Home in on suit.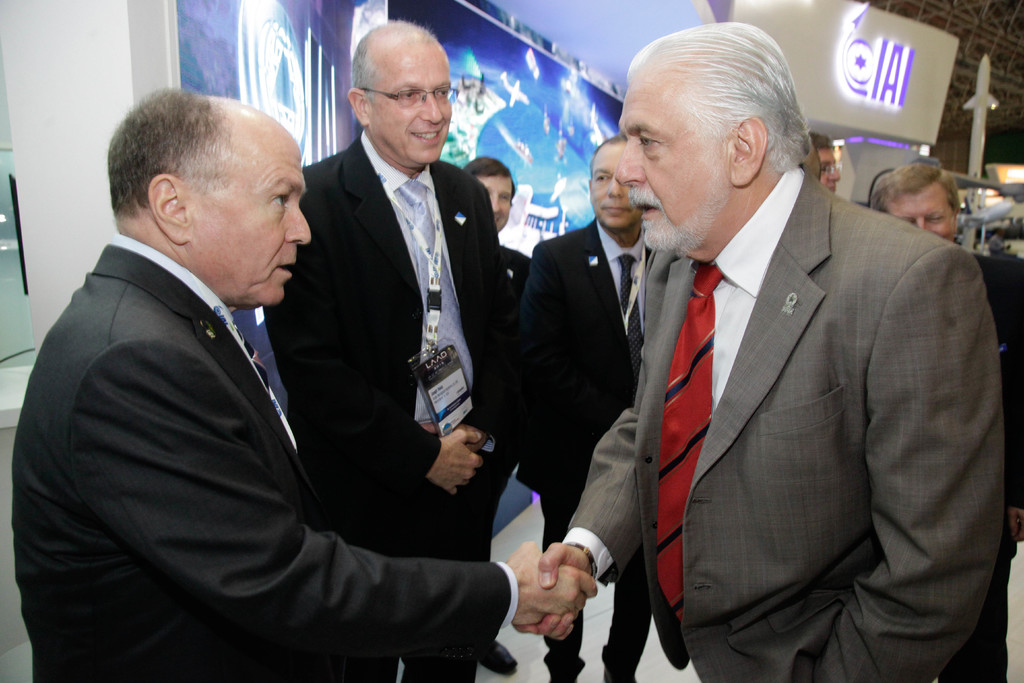
Homed in at bbox=[260, 129, 519, 682].
